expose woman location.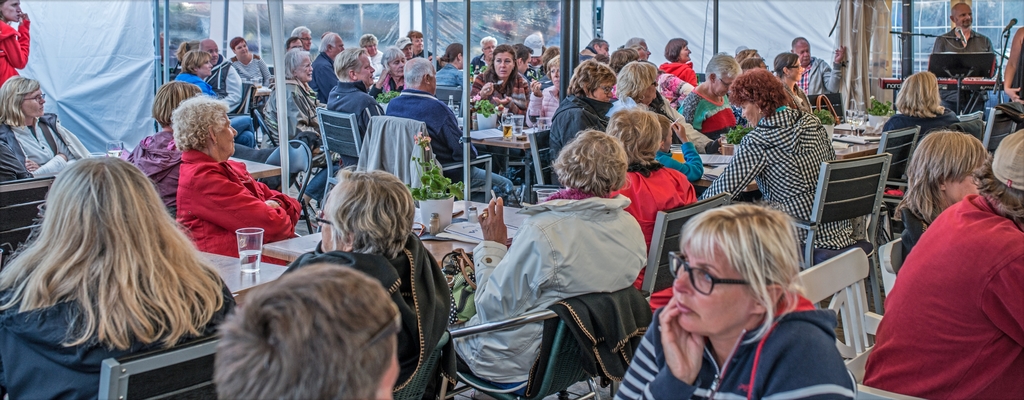
Exposed at <bbox>0, 78, 84, 182</bbox>.
